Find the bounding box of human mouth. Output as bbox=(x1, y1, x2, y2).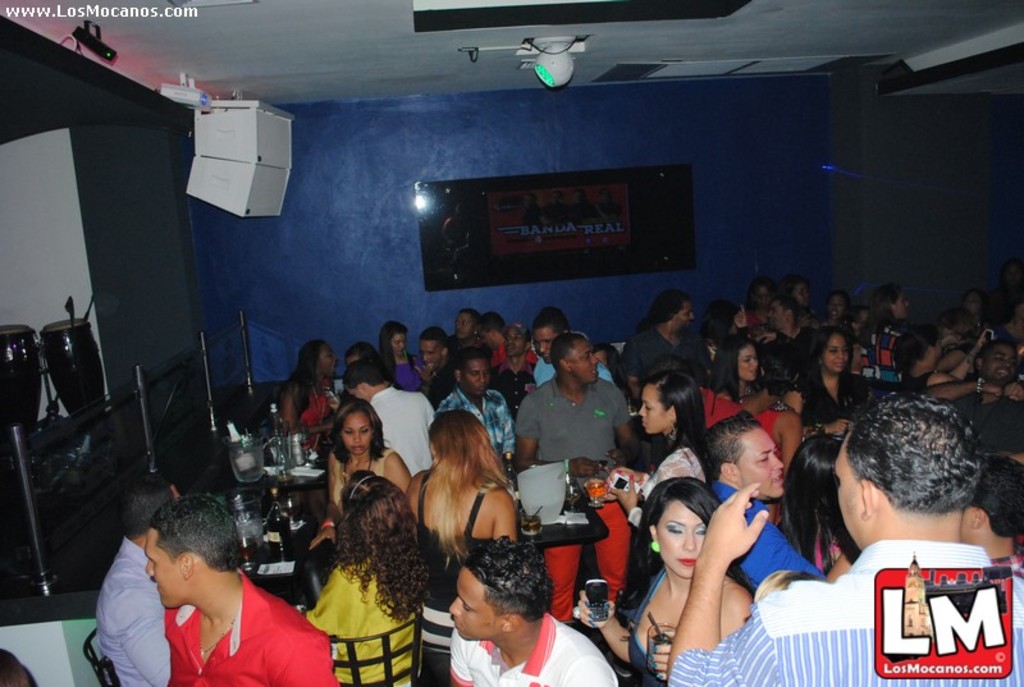
bbox=(352, 449, 366, 457).
